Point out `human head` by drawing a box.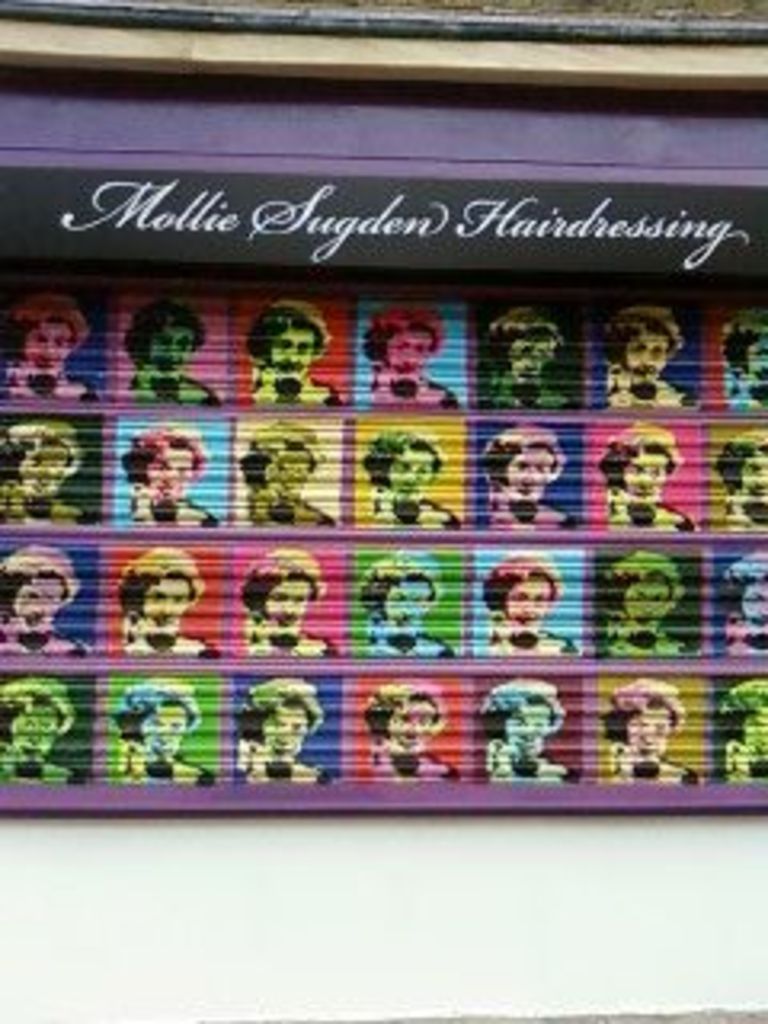
left=598, top=675, right=675, bottom=774.
